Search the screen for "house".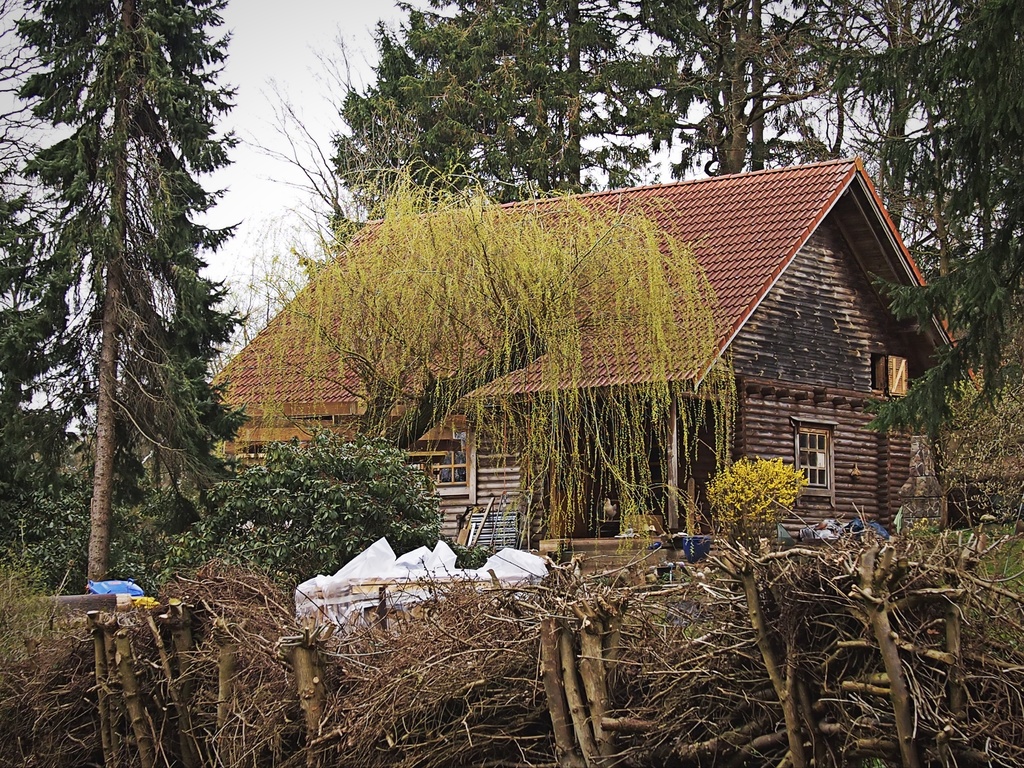
Found at l=207, t=157, r=989, b=580.
